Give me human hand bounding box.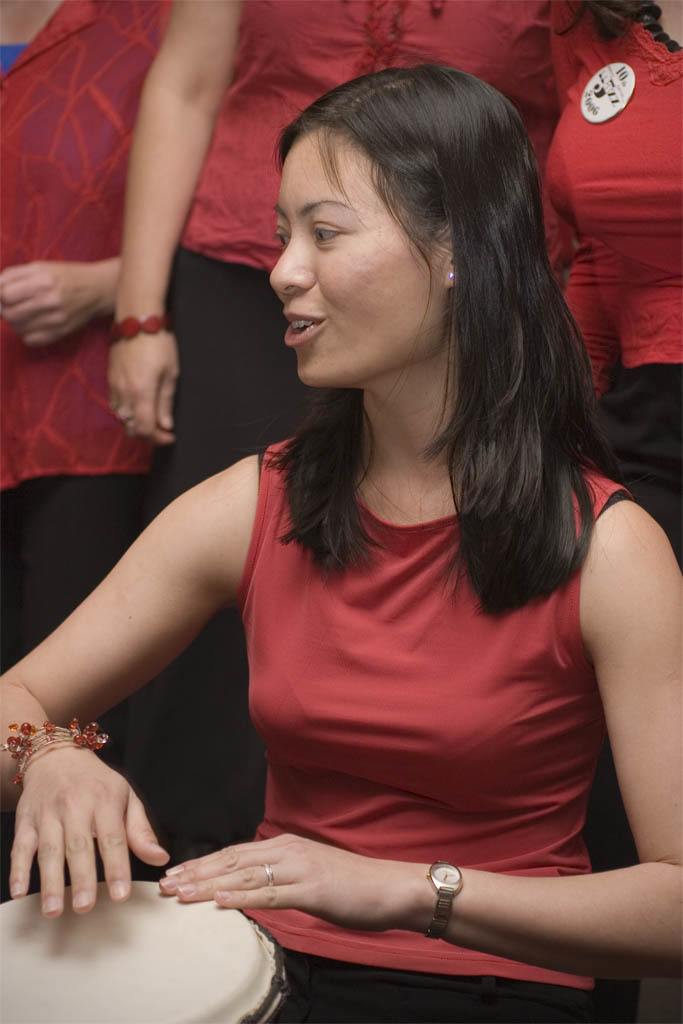
crop(0, 716, 147, 942).
